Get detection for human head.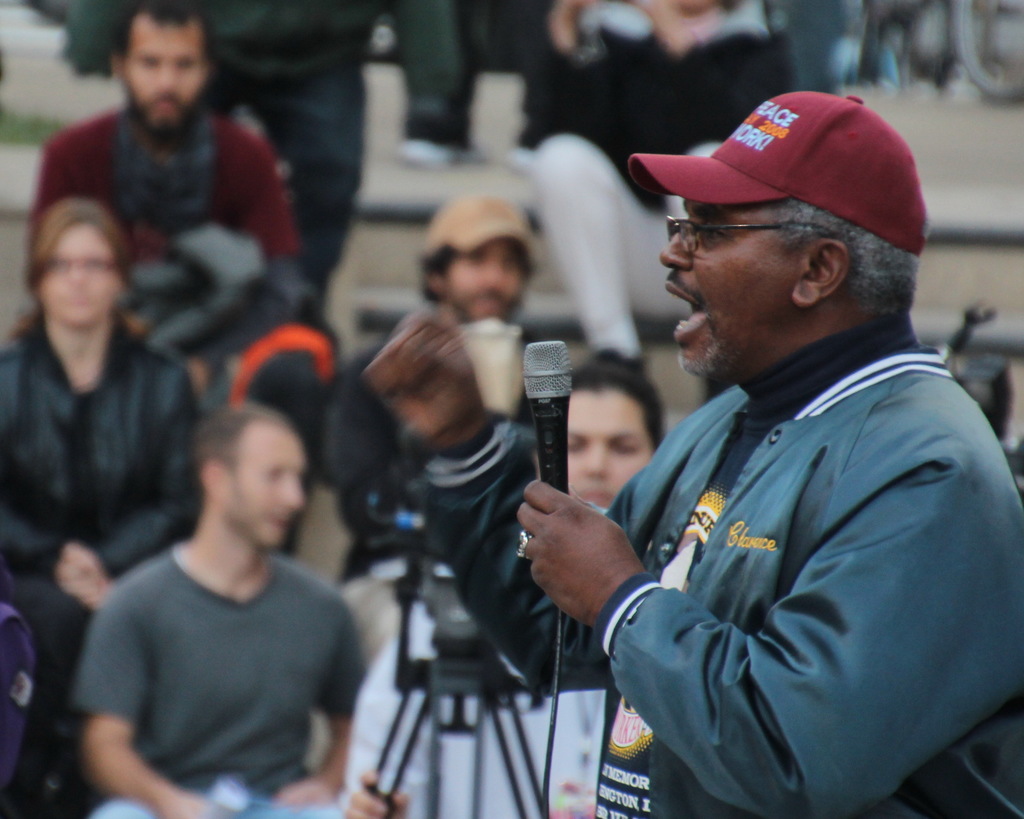
Detection: 189 401 305 552.
